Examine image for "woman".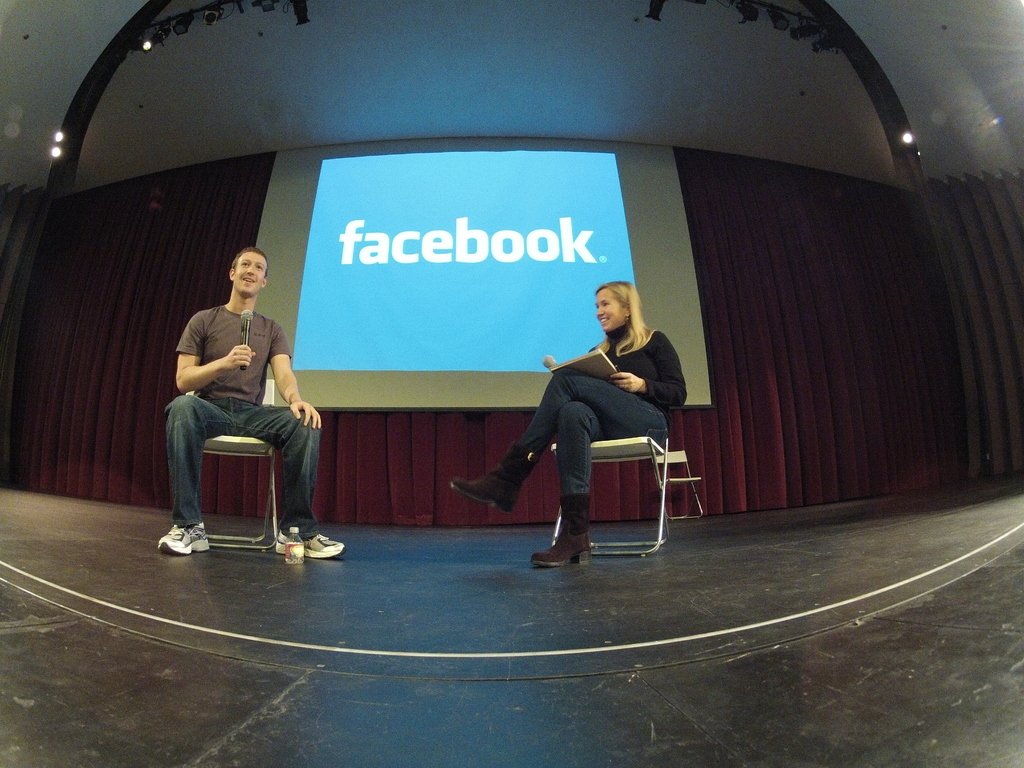
Examination result: select_region(487, 266, 667, 556).
